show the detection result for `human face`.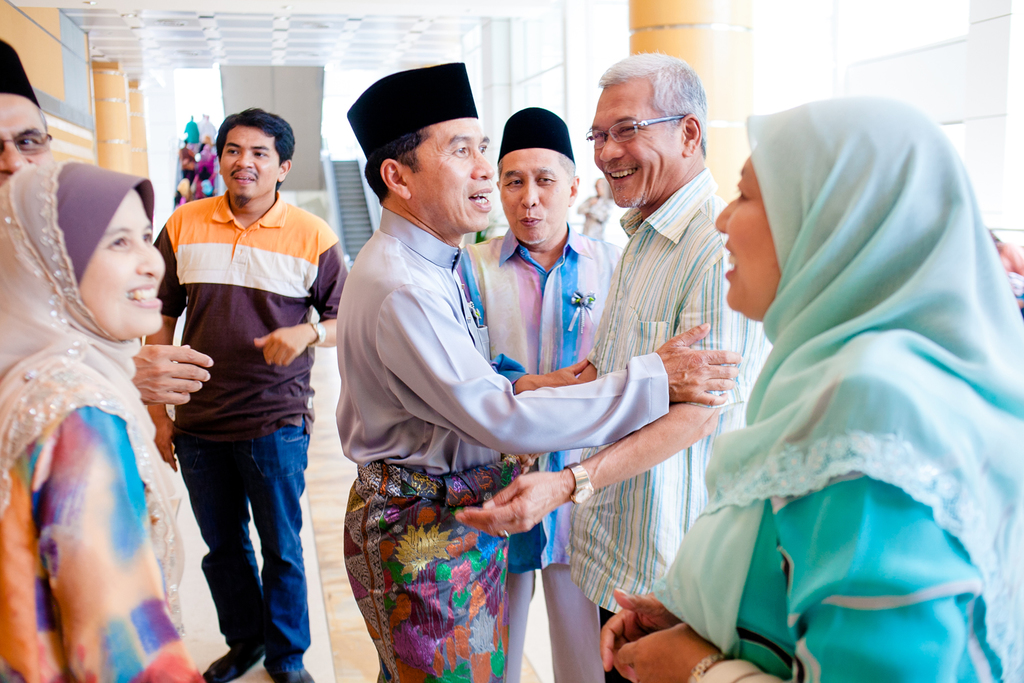
bbox(413, 116, 496, 234).
